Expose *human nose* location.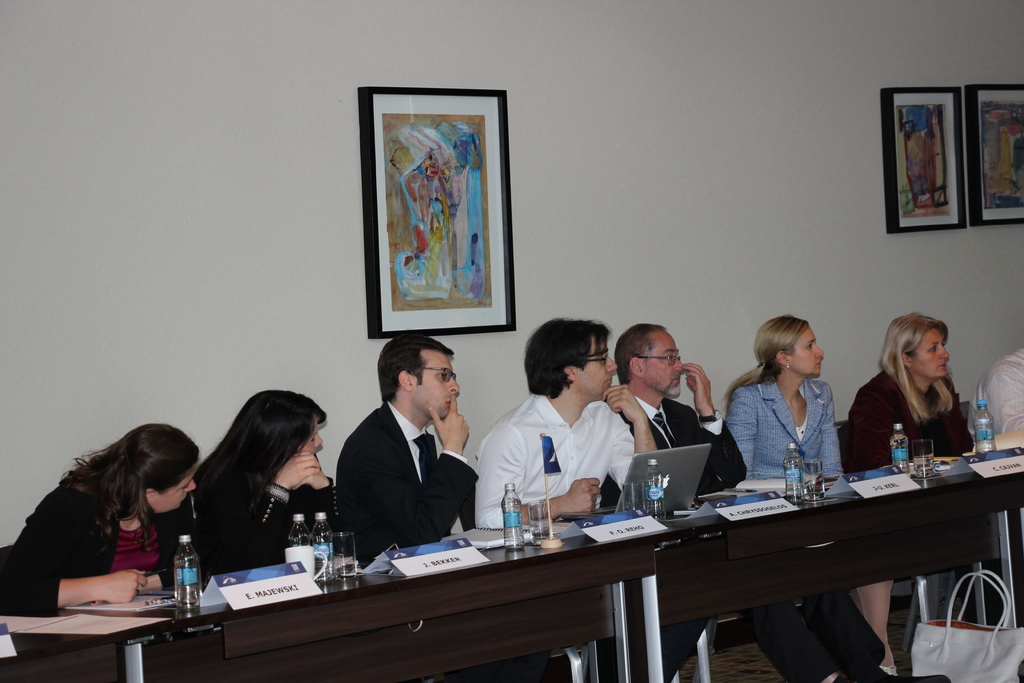
Exposed at (675, 359, 684, 372).
